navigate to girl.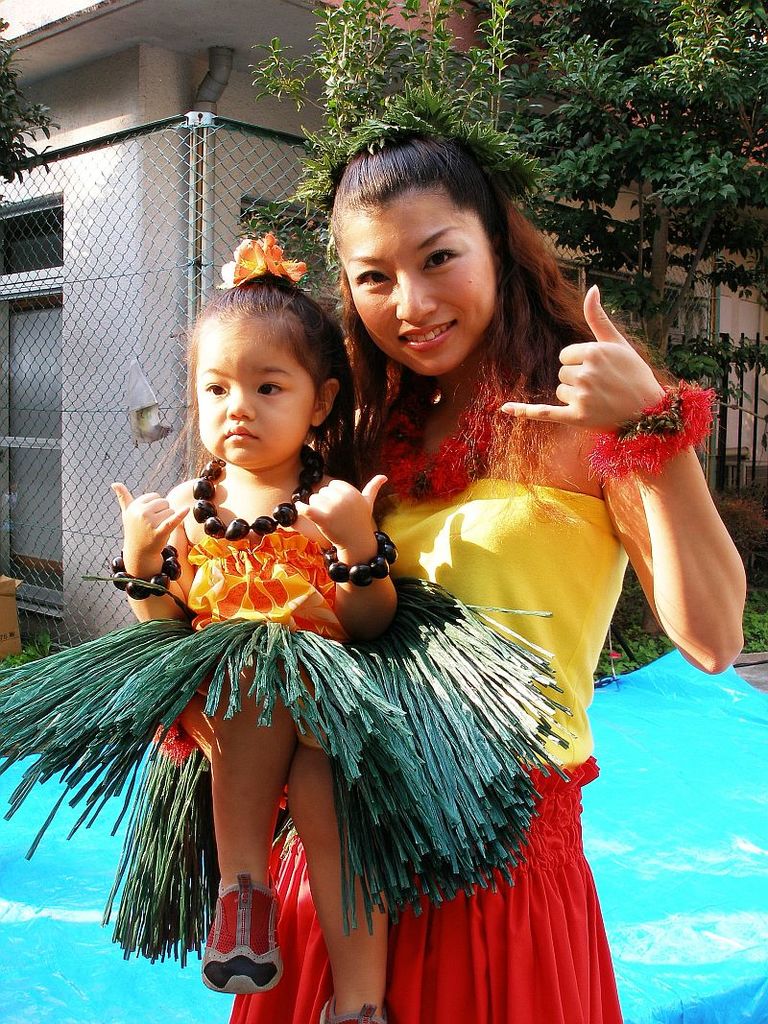
Navigation target: locate(228, 74, 756, 1023).
